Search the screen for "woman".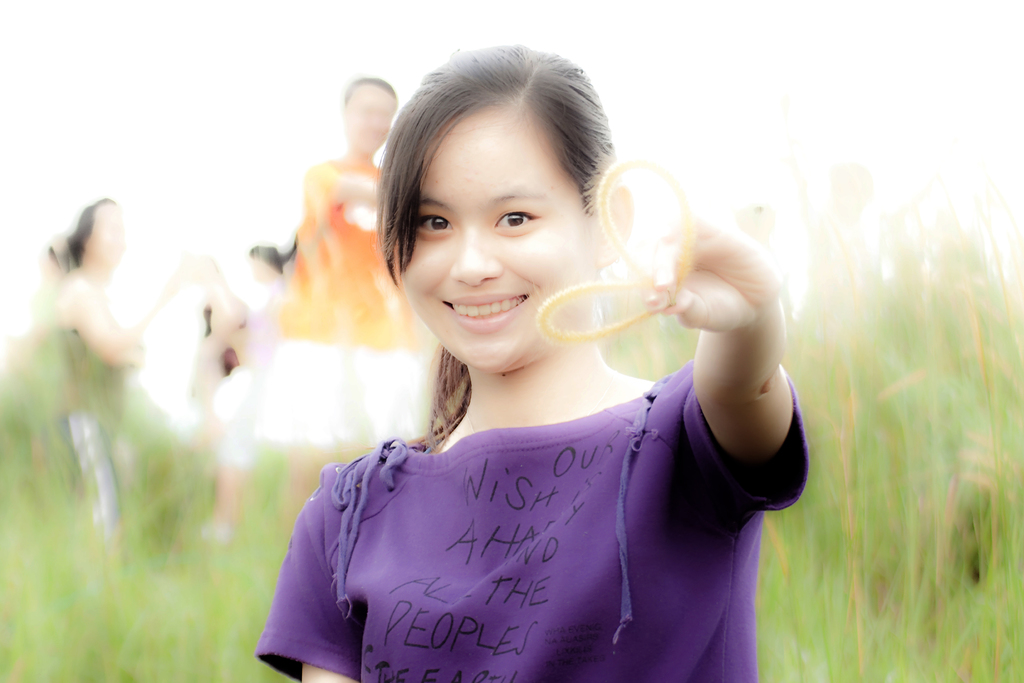
Found at <region>255, 43, 810, 682</region>.
